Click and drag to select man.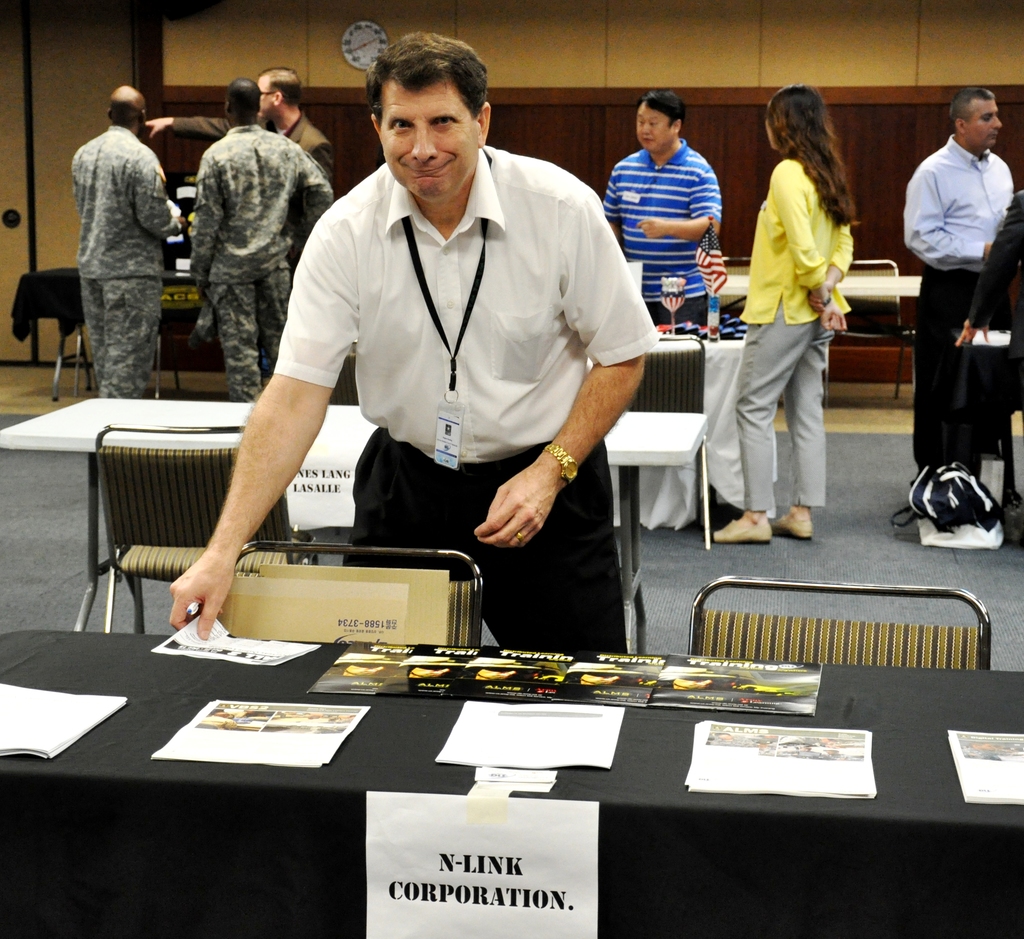
Selection: box=[200, 47, 657, 630].
